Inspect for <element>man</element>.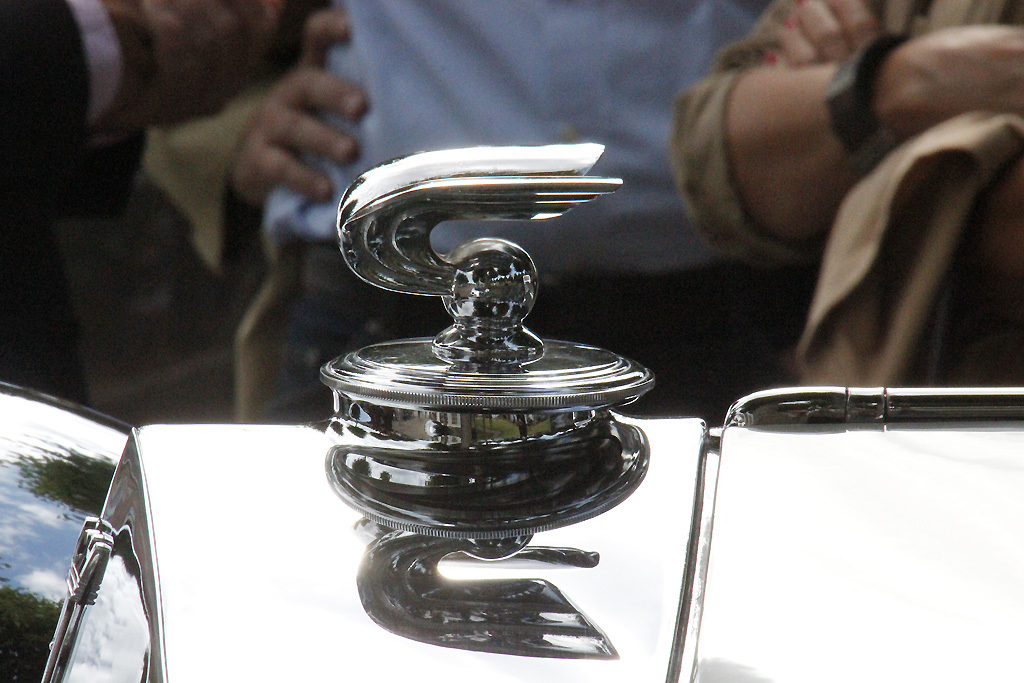
Inspection: 259:0:825:434.
